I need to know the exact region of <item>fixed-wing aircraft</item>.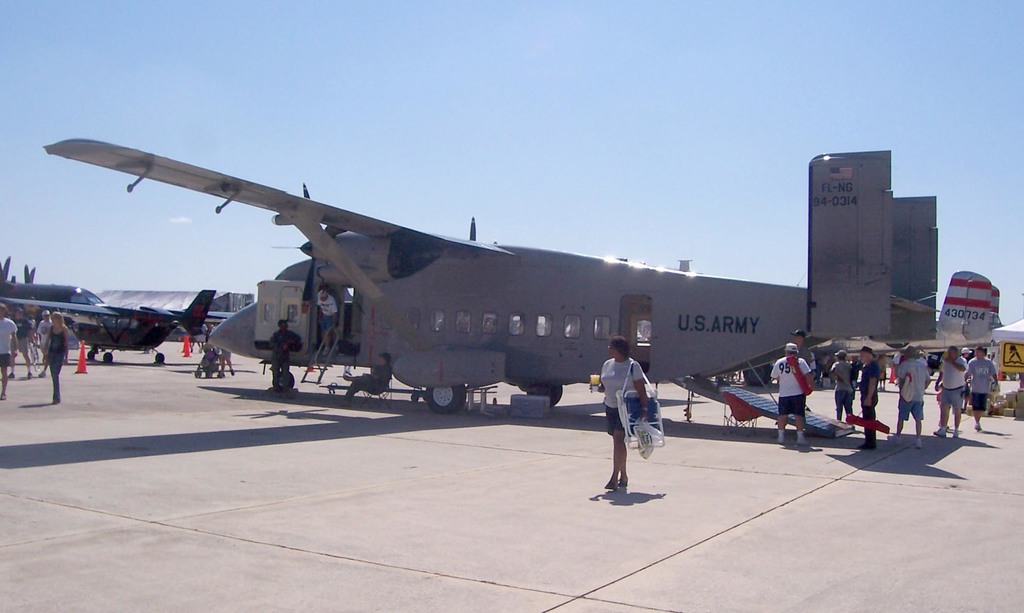
Region: (left=0, top=282, right=228, bottom=366).
